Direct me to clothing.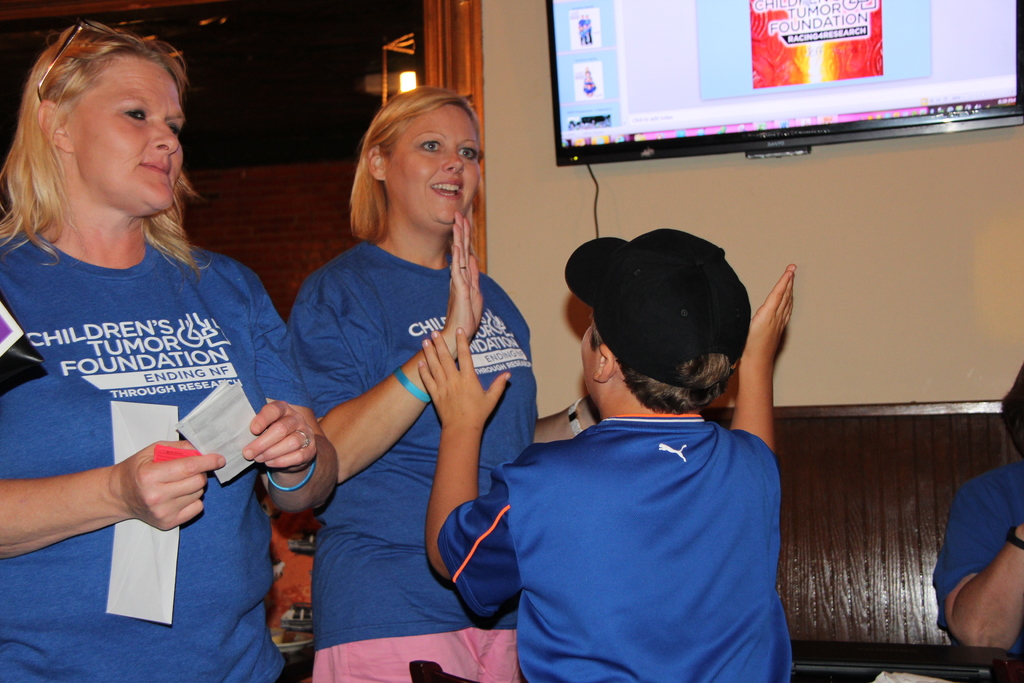
Direction: region(282, 231, 534, 682).
